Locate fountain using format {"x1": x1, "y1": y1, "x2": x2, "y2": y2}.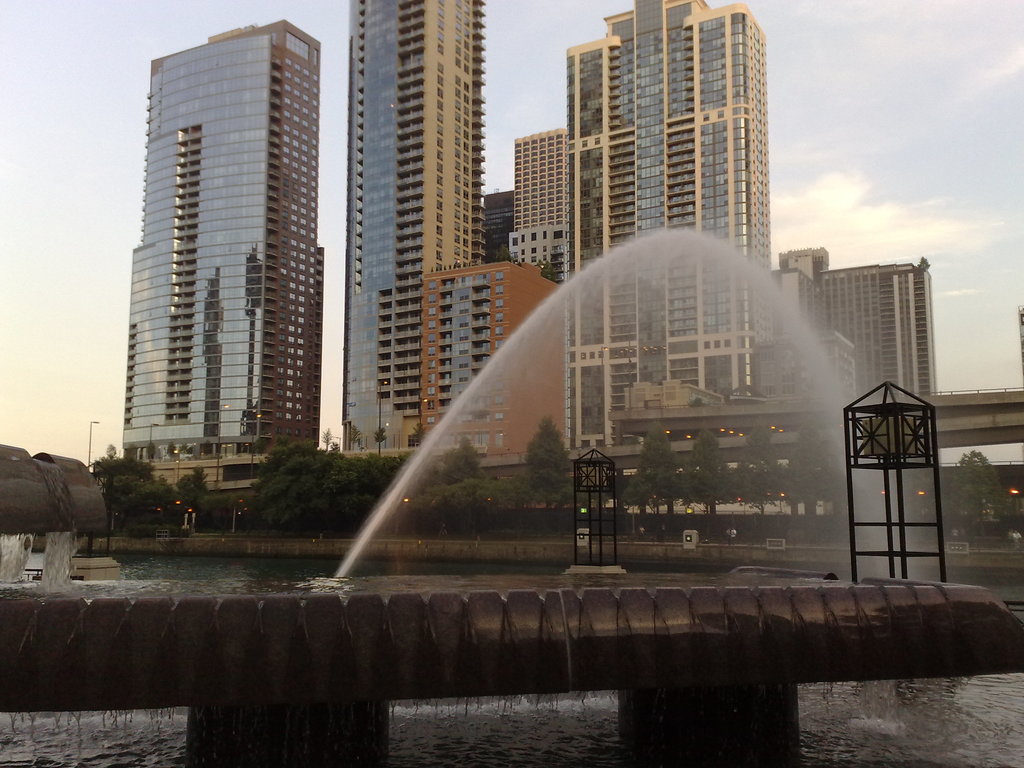
{"x1": 204, "y1": 203, "x2": 975, "y2": 616}.
